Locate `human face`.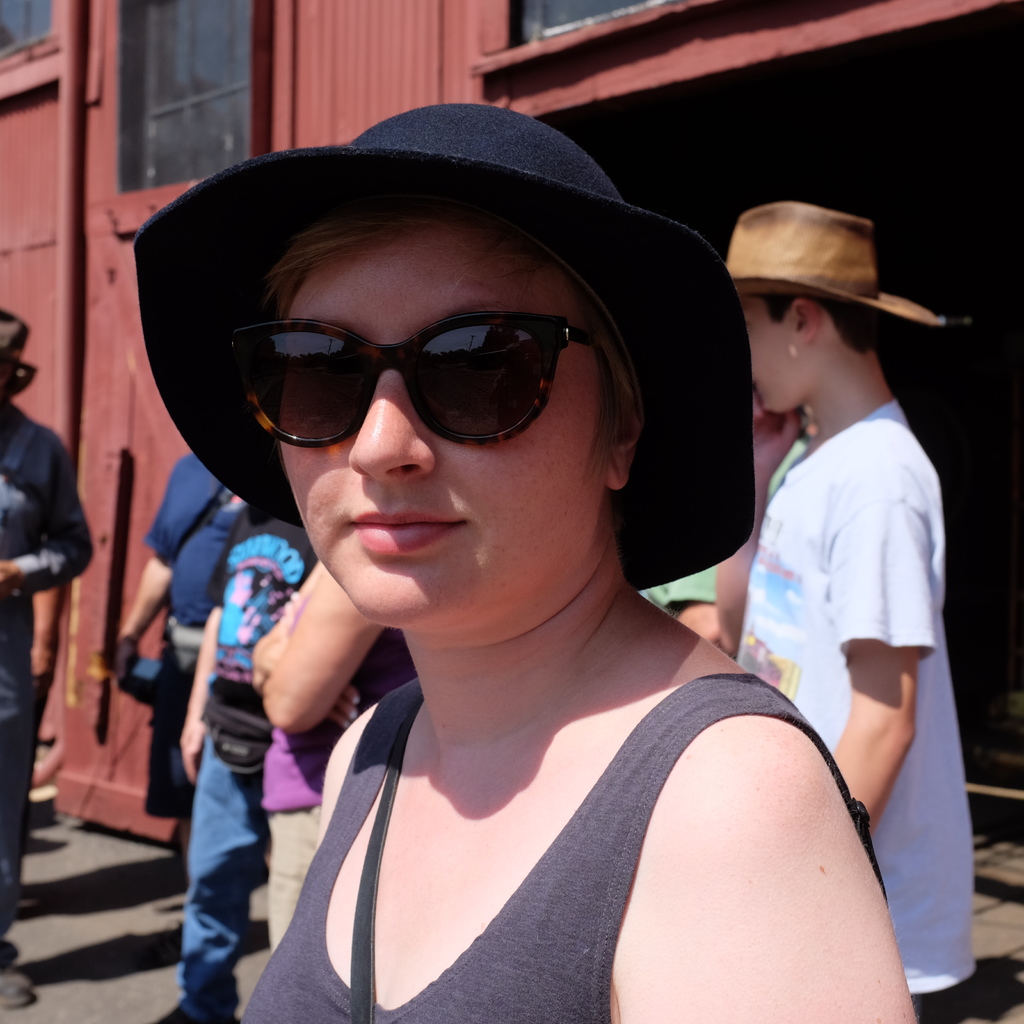
Bounding box: box=[743, 293, 804, 412].
